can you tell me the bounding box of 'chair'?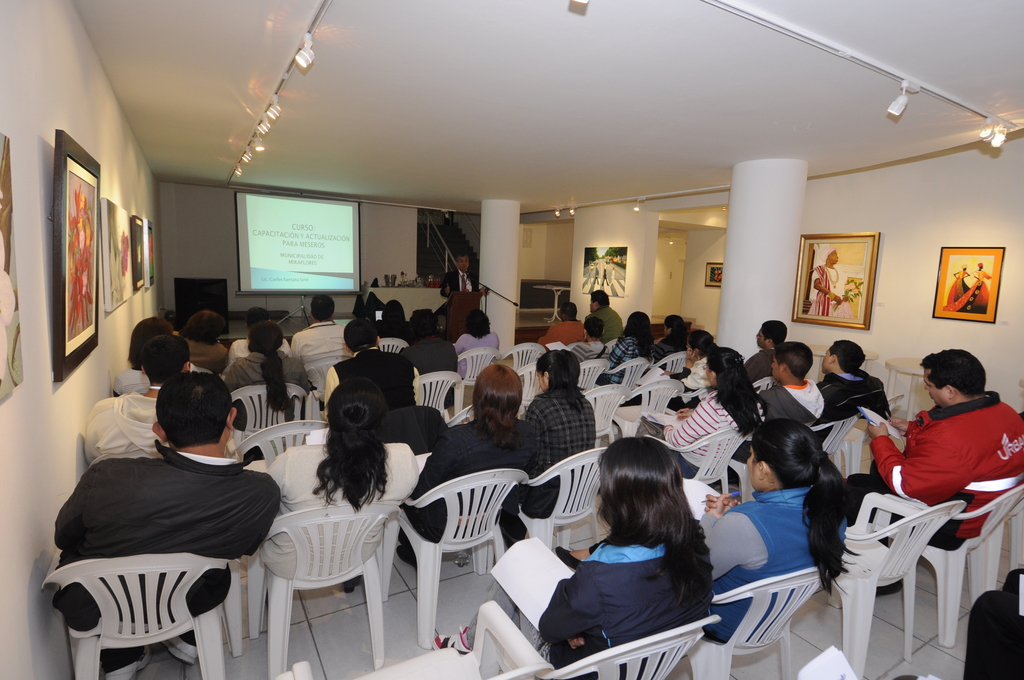
{"left": 408, "top": 372, "right": 468, "bottom": 418}.
